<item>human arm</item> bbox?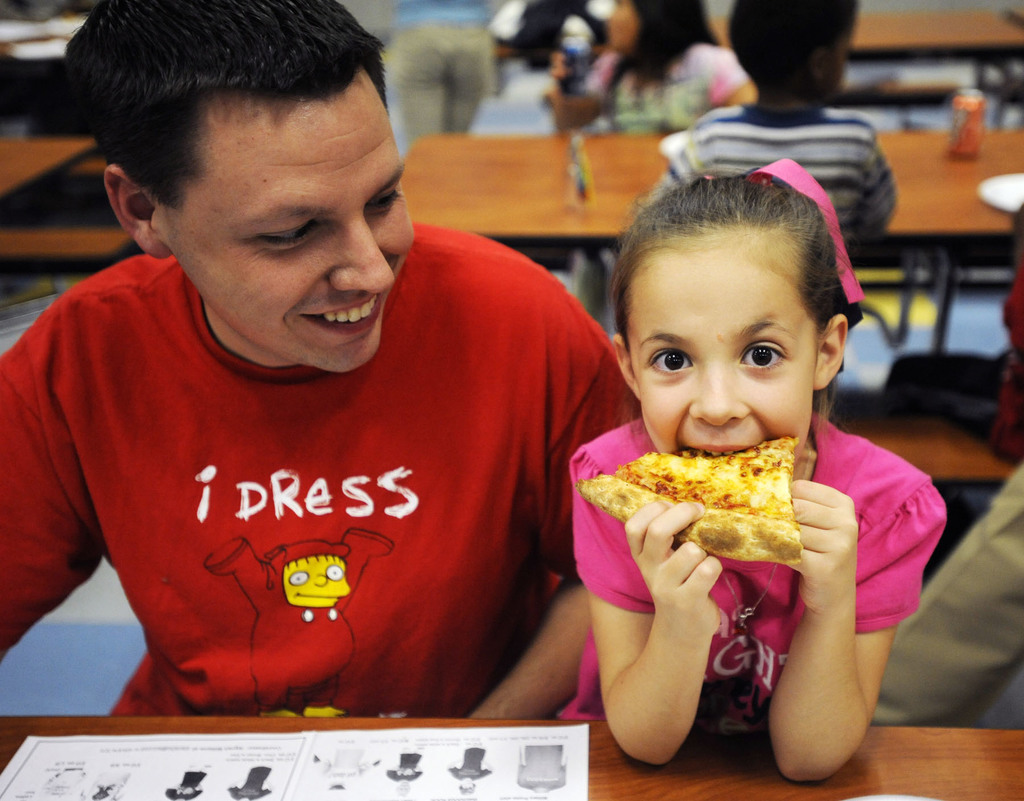
(644,119,707,203)
